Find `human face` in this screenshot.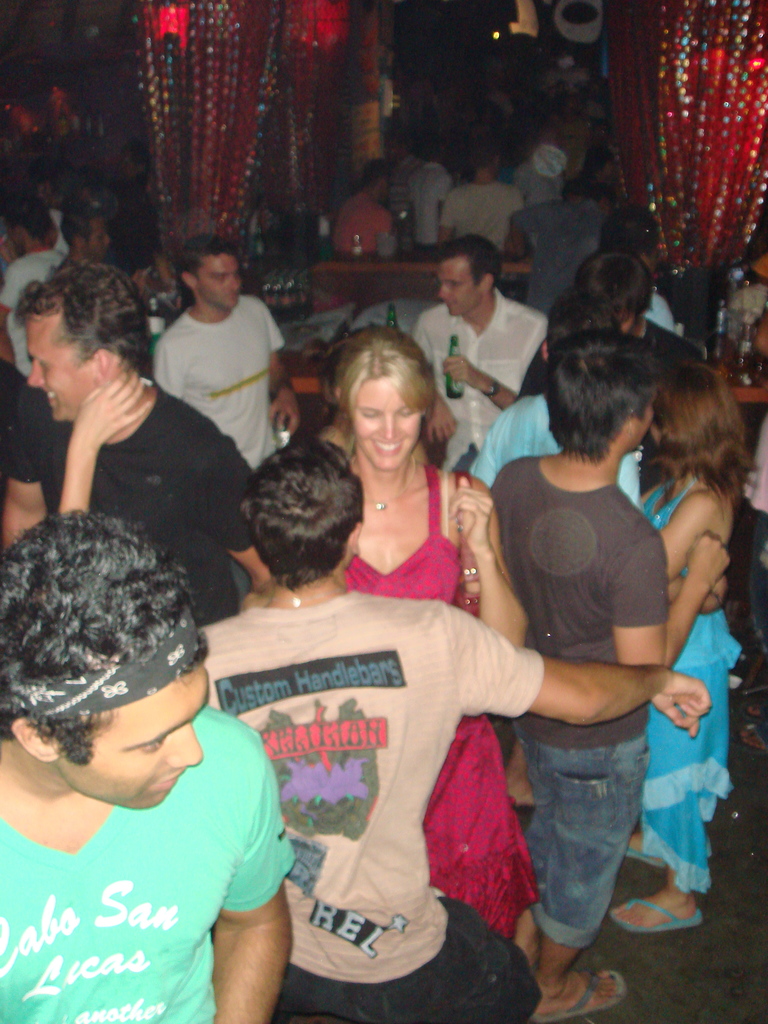
The bounding box for `human face` is <bbox>440, 253, 486, 323</bbox>.
